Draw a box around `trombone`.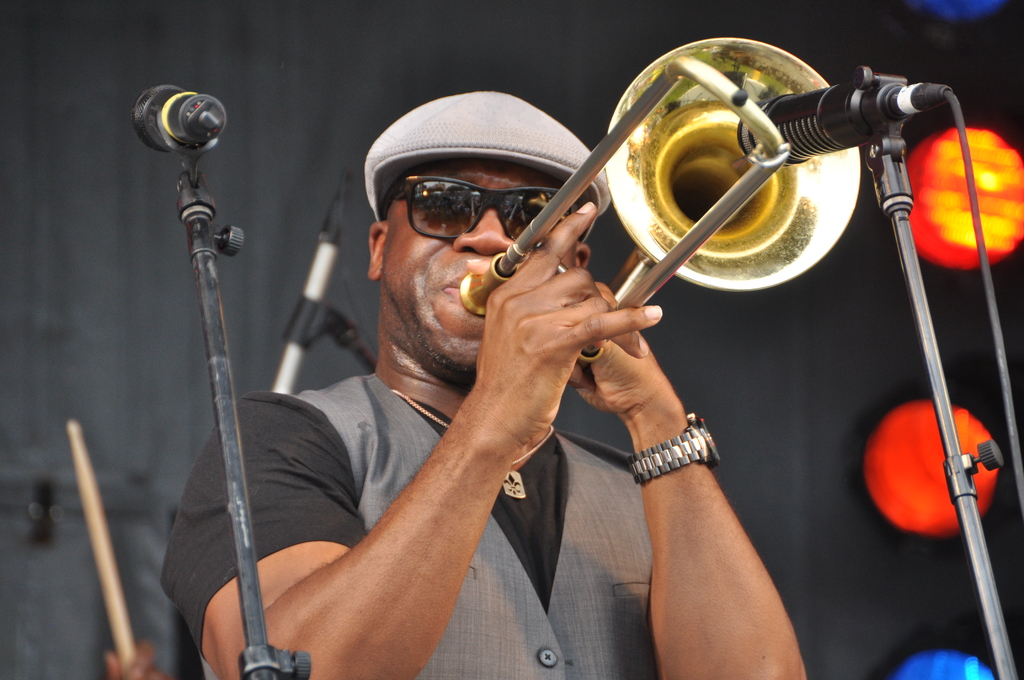
rect(456, 33, 868, 368).
